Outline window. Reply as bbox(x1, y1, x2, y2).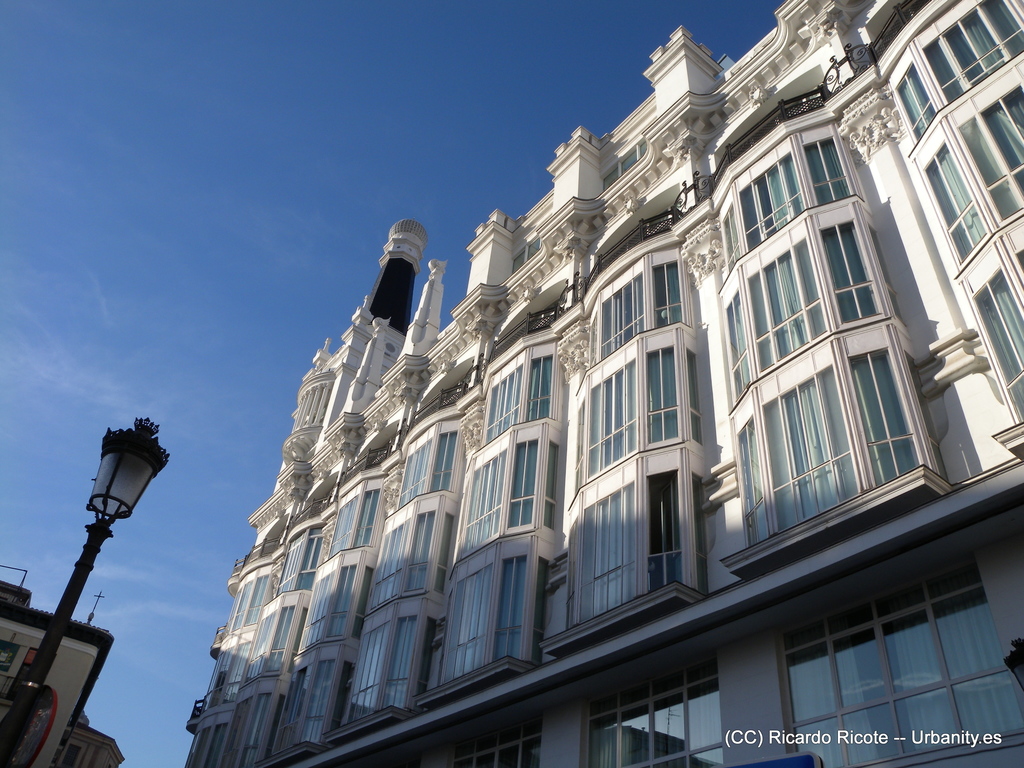
bbox(585, 654, 720, 767).
